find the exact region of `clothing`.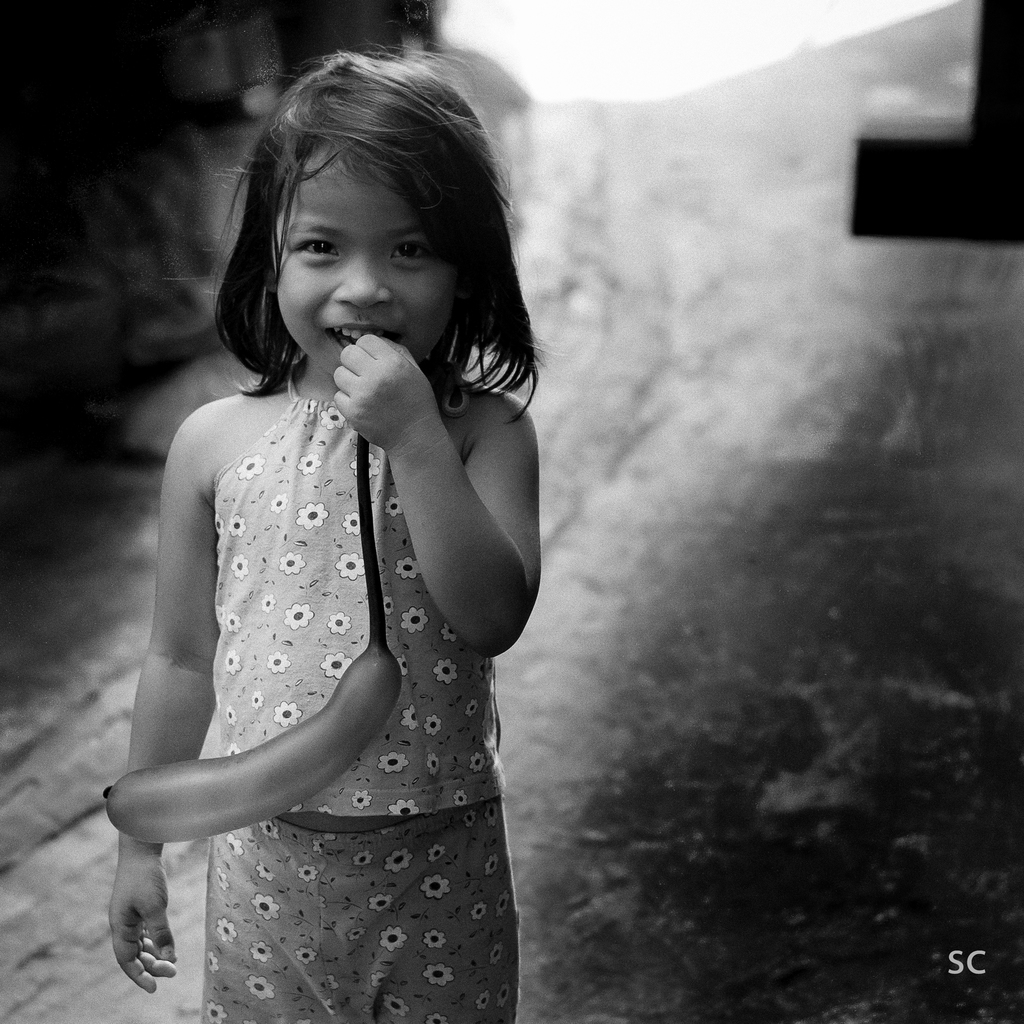
Exact region: select_region(205, 355, 517, 1023).
